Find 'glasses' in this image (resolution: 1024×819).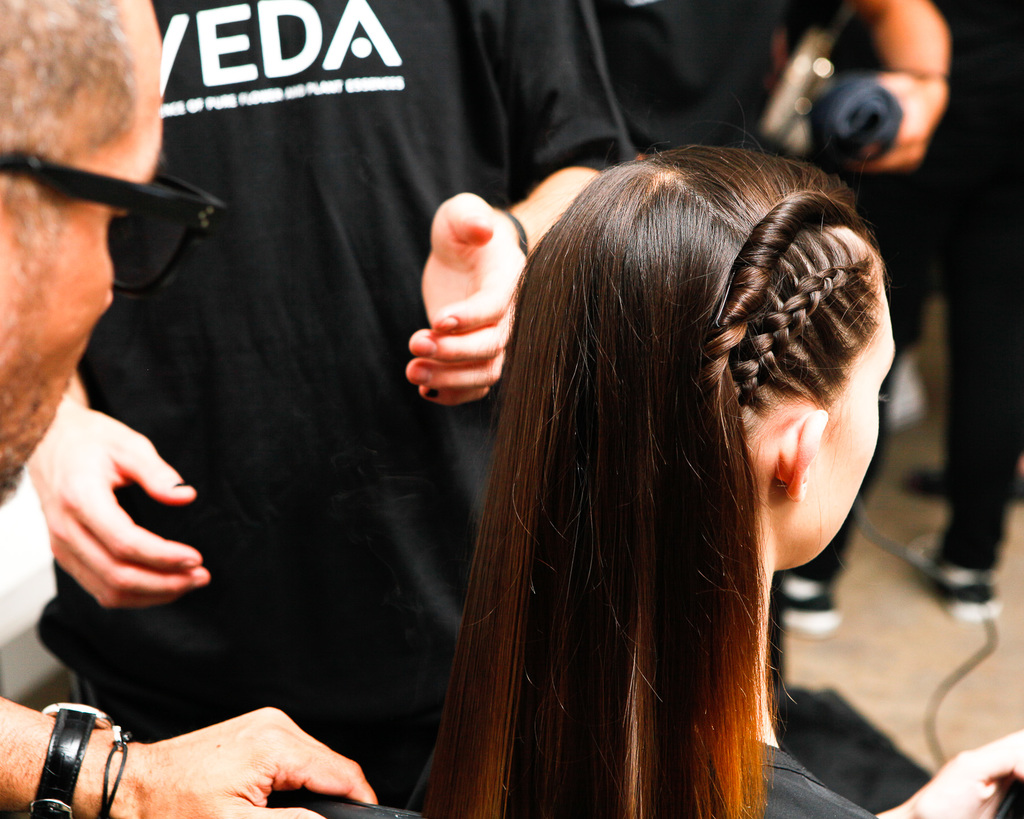
locate(0, 129, 218, 264).
